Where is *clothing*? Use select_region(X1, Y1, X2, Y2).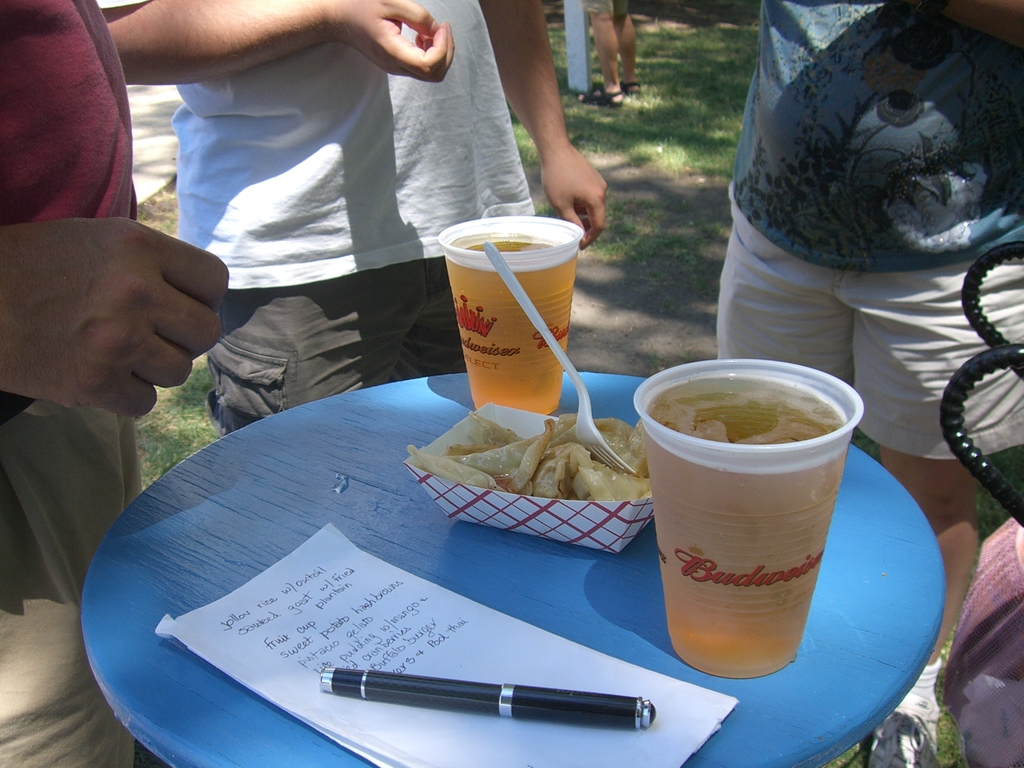
select_region(0, 0, 141, 767).
